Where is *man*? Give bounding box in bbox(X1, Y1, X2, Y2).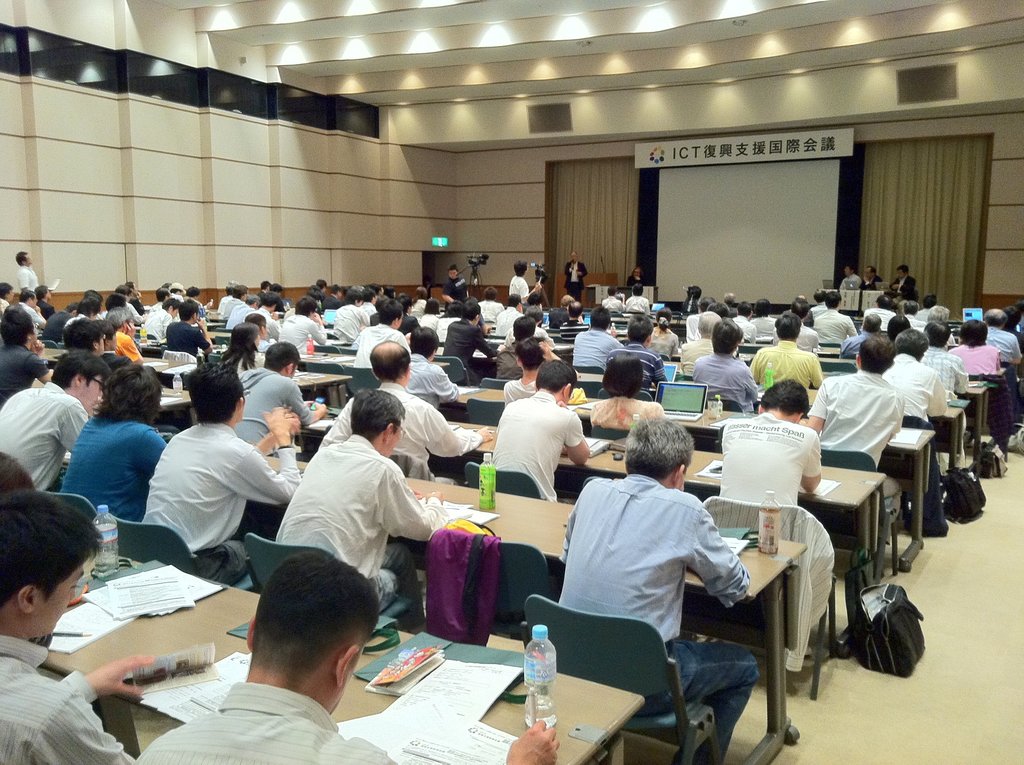
bbox(324, 288, 369, 346).
